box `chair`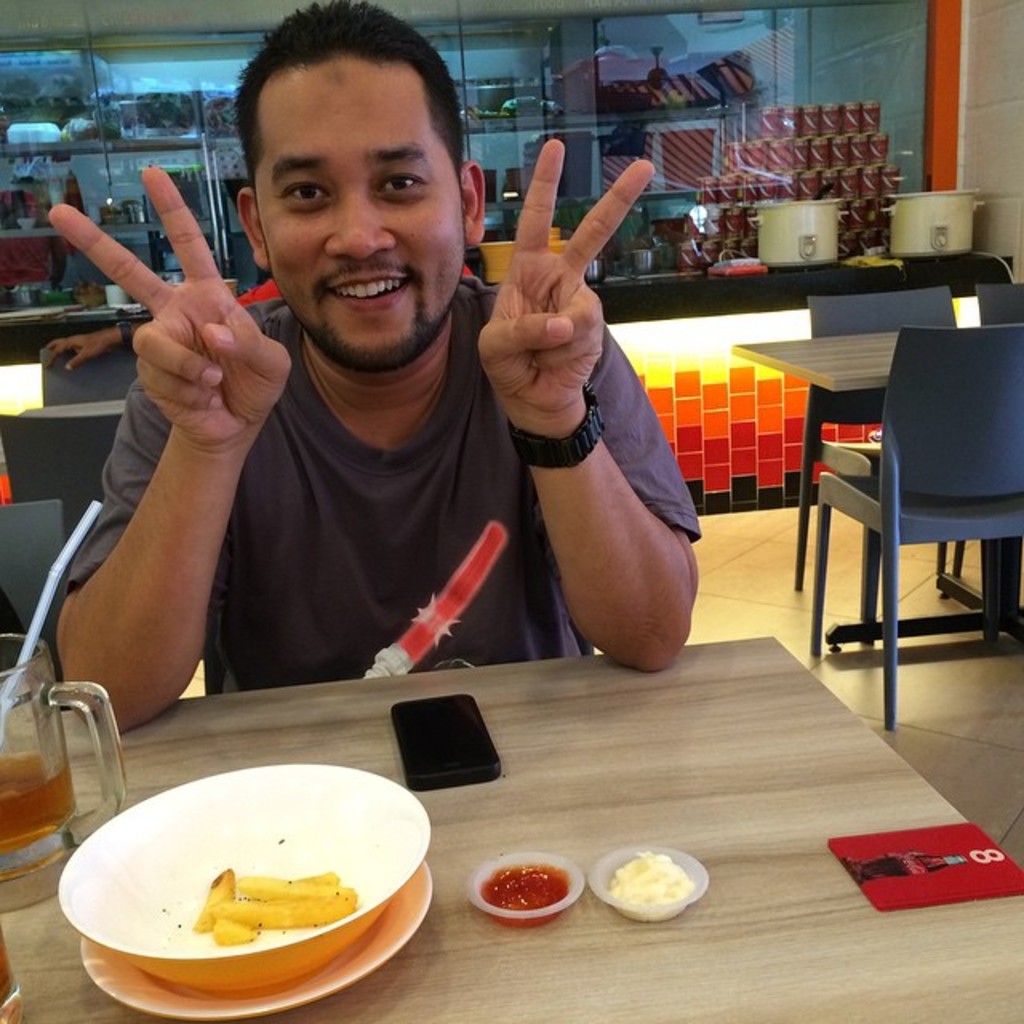
pyautogui.locateOnScreen(984, 285, 1022, 330)
